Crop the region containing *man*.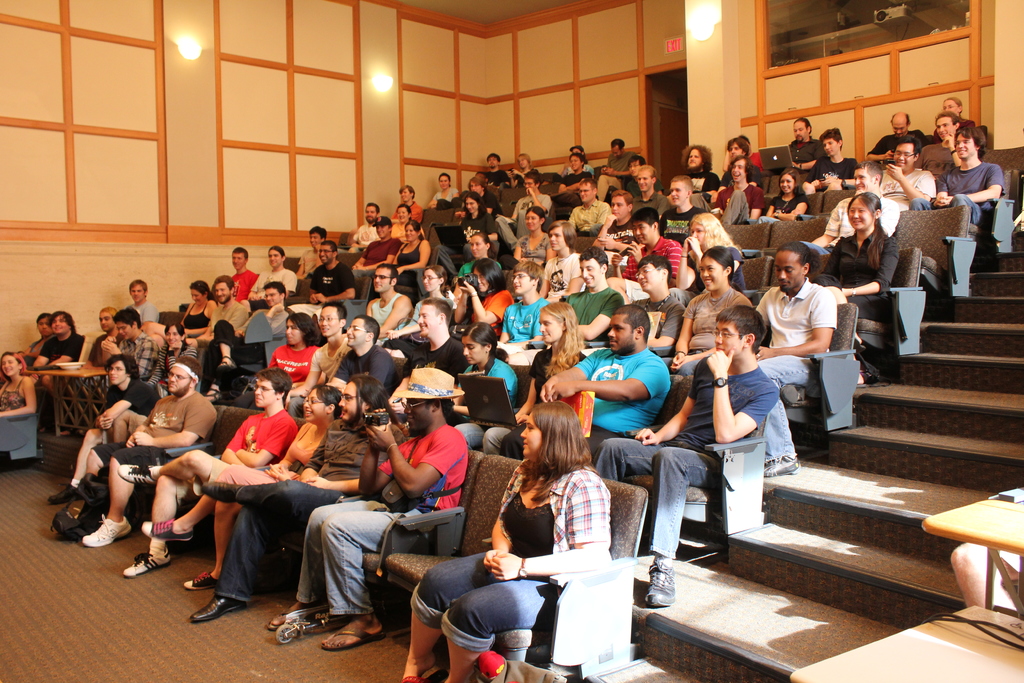
Crop region: (left=76, top=358, right=218, bottom=551).
